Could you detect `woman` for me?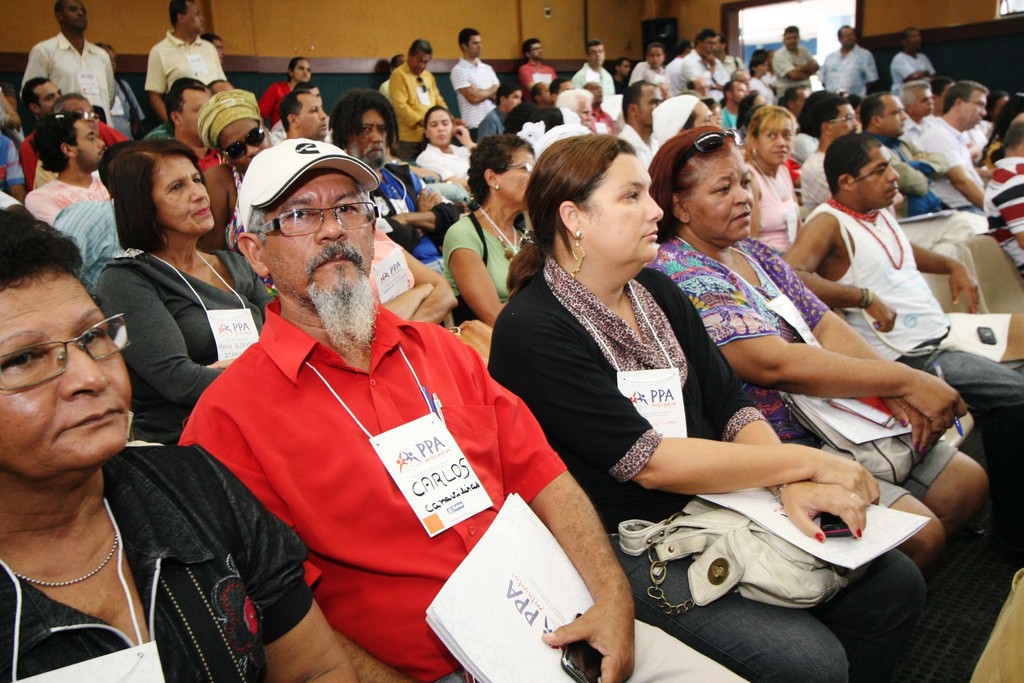
Detection result: Rect(364, 204, 463, 327).
